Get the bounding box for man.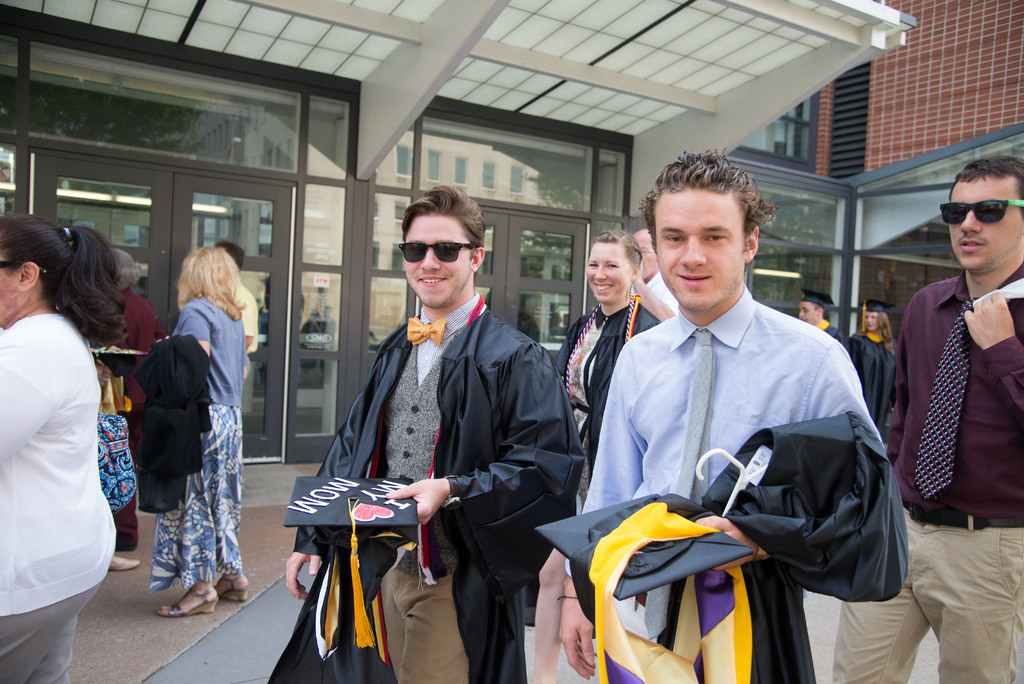
829 159 1023 683.
